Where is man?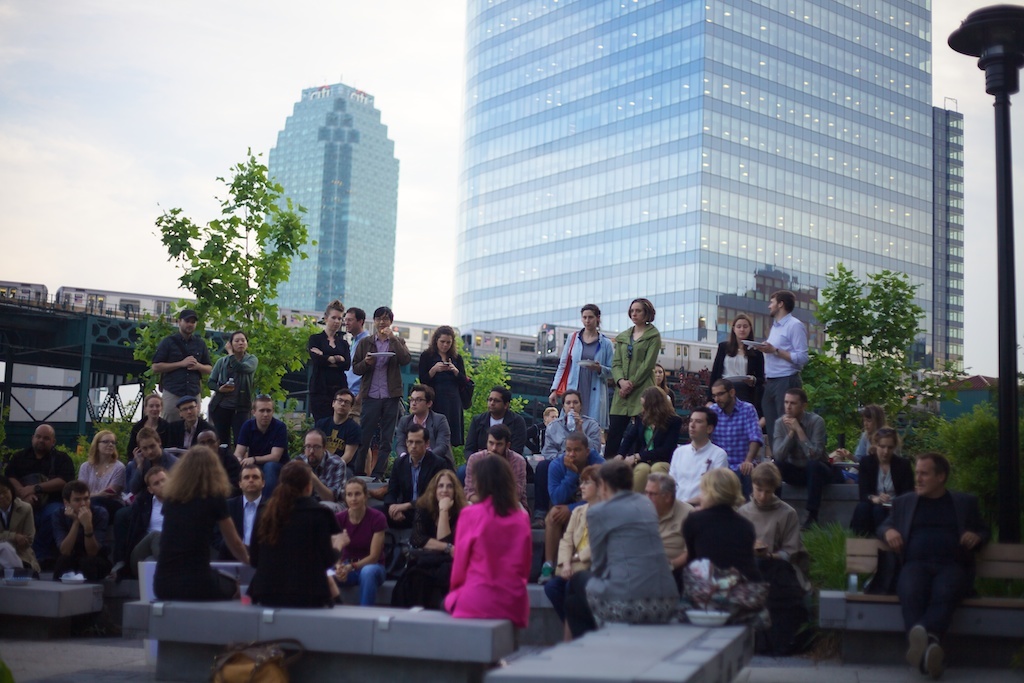
(x1=166, y1=397, x2=217, y2=448).
